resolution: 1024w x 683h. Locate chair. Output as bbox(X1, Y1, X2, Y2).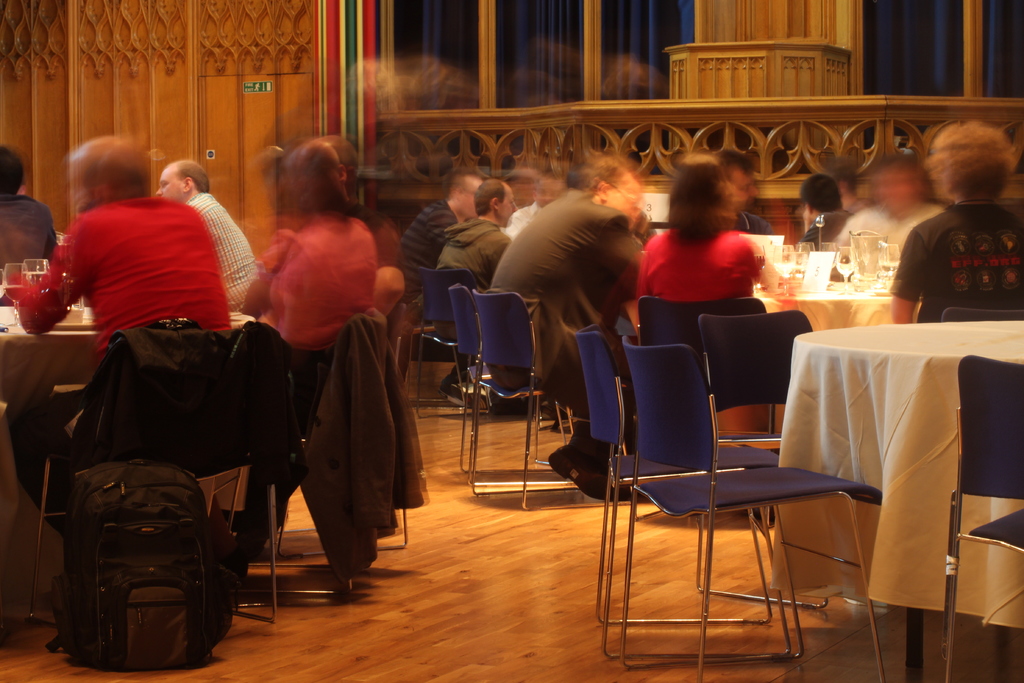
bbox(575, 322, 792, 661).
